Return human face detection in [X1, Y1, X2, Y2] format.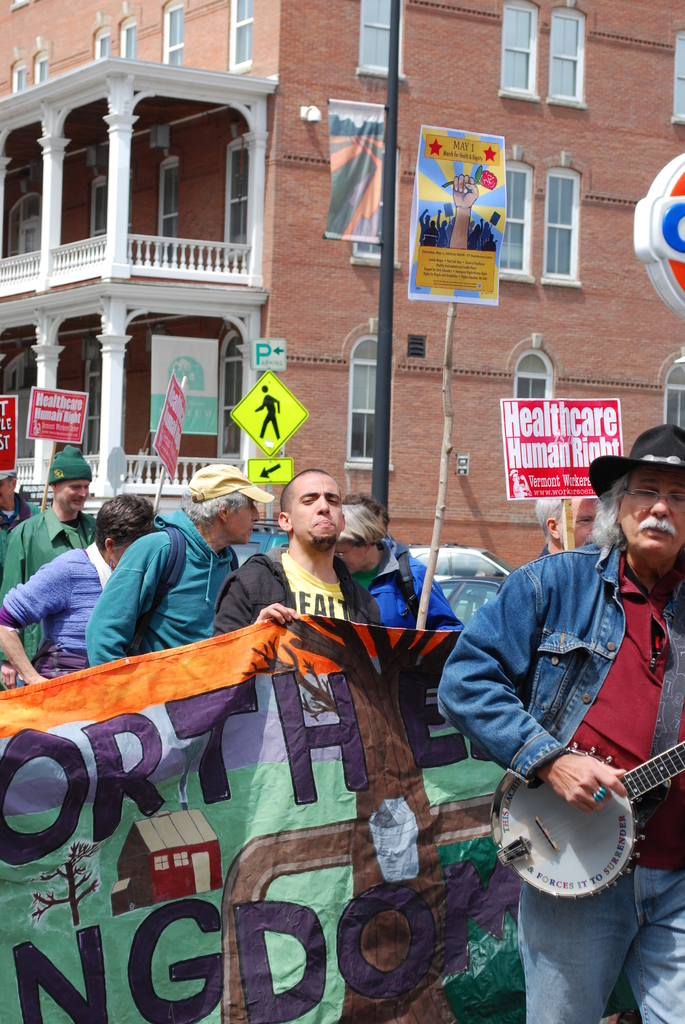
[55, 476, 90, 515].
